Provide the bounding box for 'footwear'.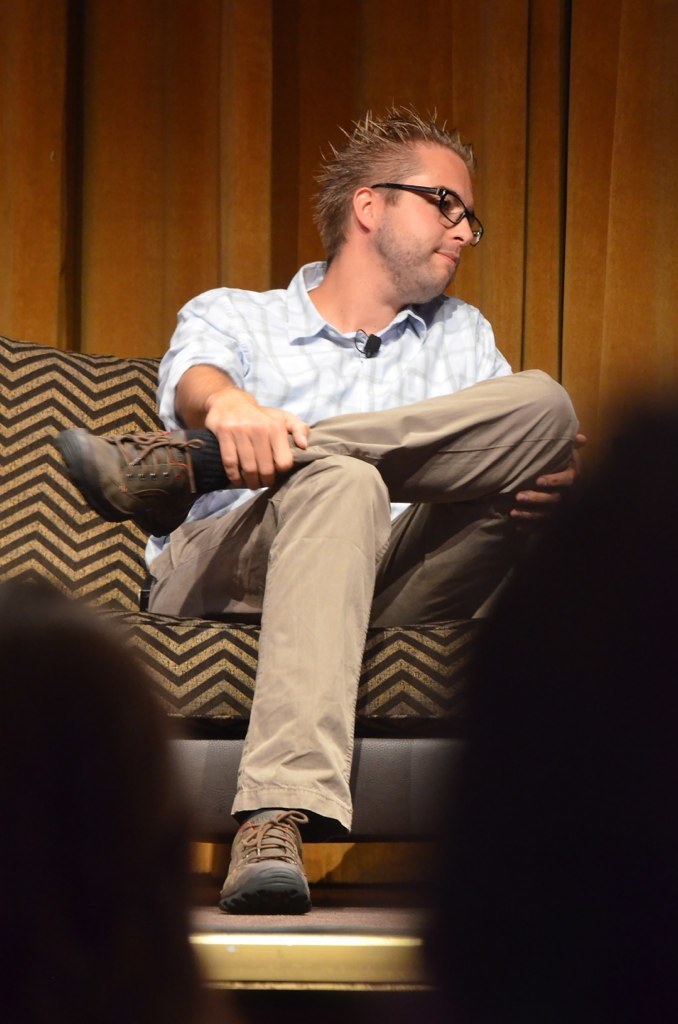
BBox(49, 418, 207, 542).
